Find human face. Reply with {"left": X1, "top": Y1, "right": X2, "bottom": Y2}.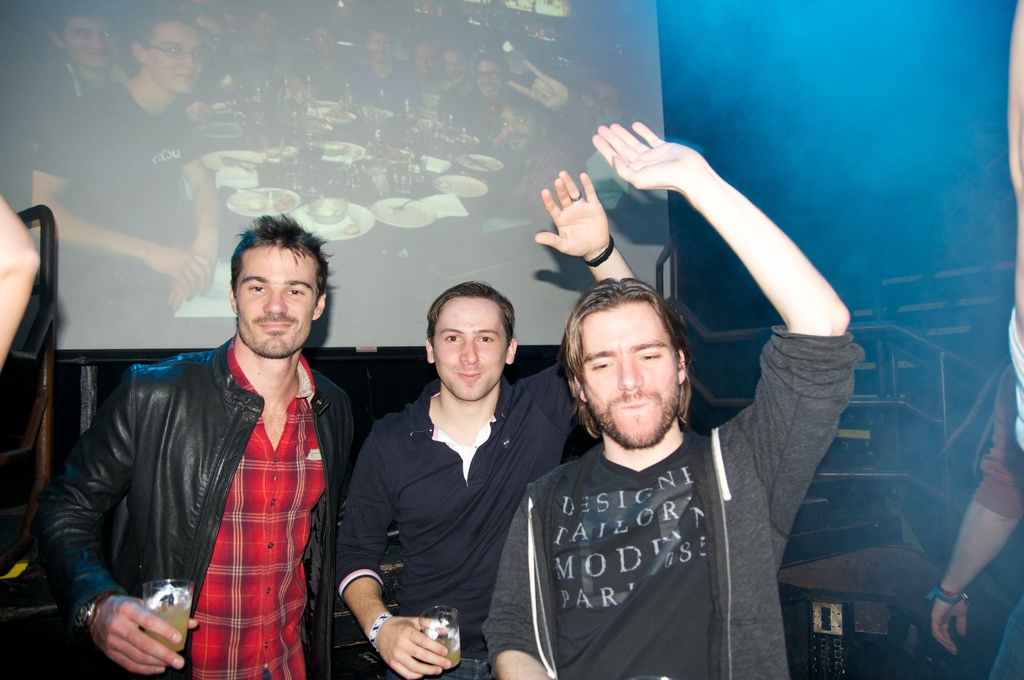
{"left": 315, "top": 29, "right": 334, "bottom": 56}.
